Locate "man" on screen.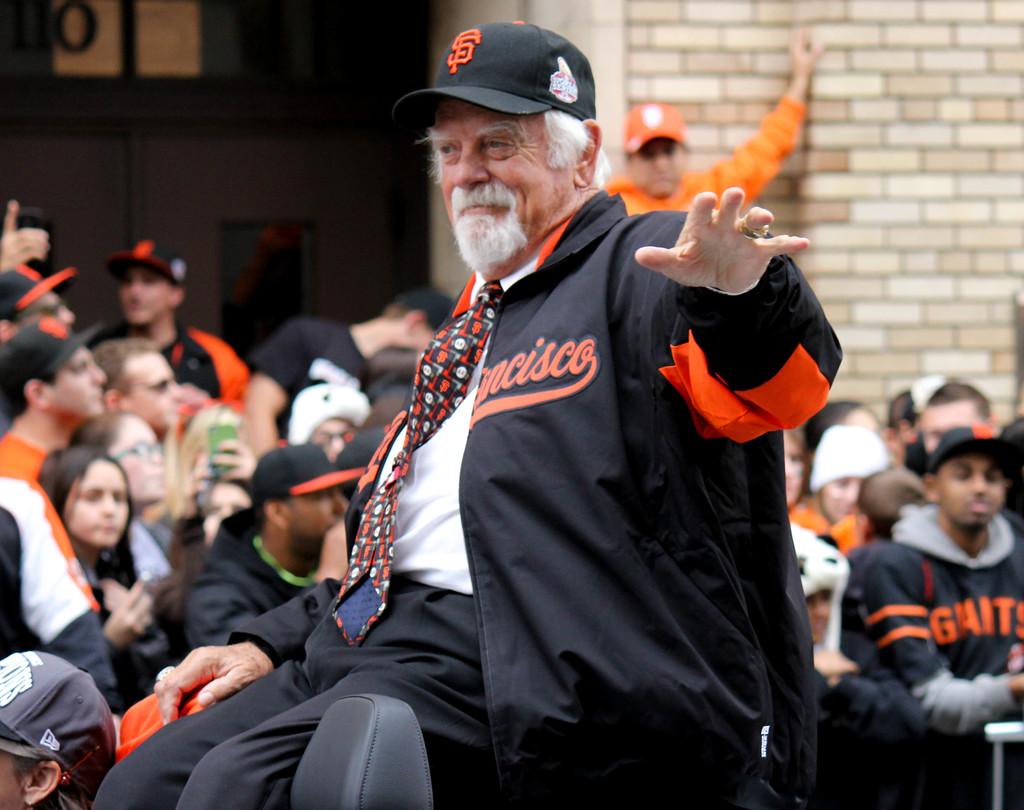
On screen at (x1=924, y1=381, x2=996, y2=457).
